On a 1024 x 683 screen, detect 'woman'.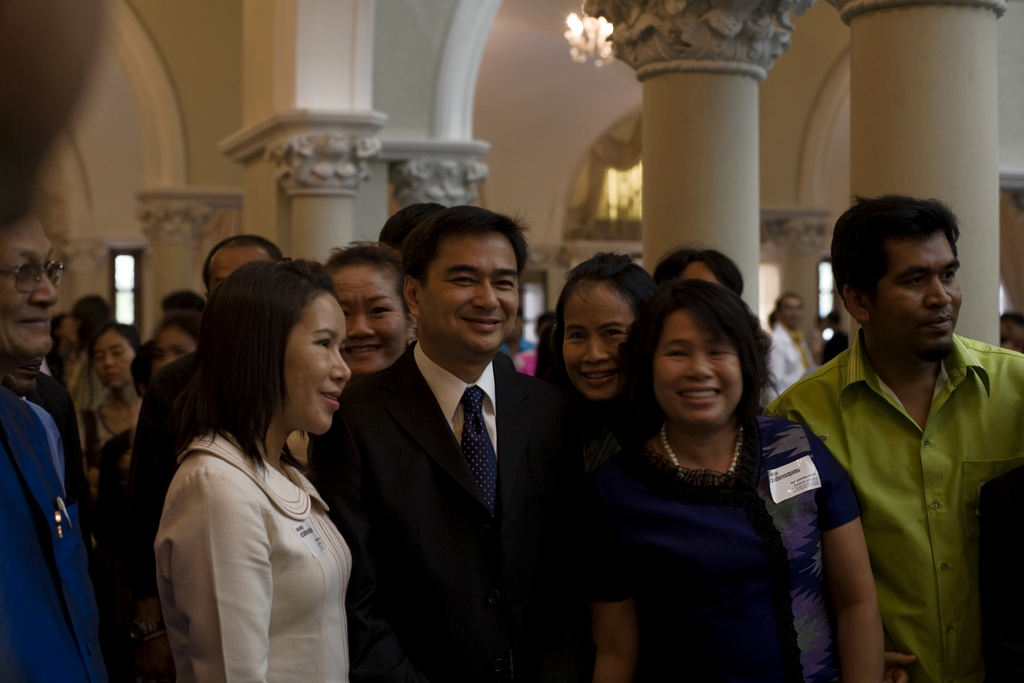
pyautogui.locateOnScreen(540, 252, 653, 403).
